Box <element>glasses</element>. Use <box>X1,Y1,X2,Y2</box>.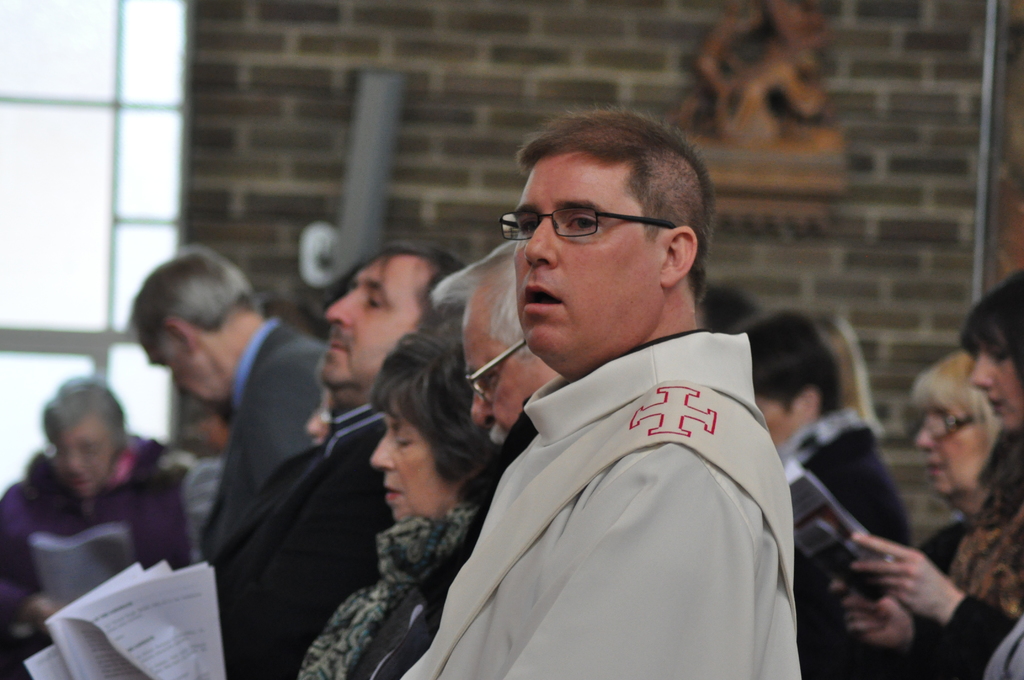
<box>38,435,110,460</box>.
